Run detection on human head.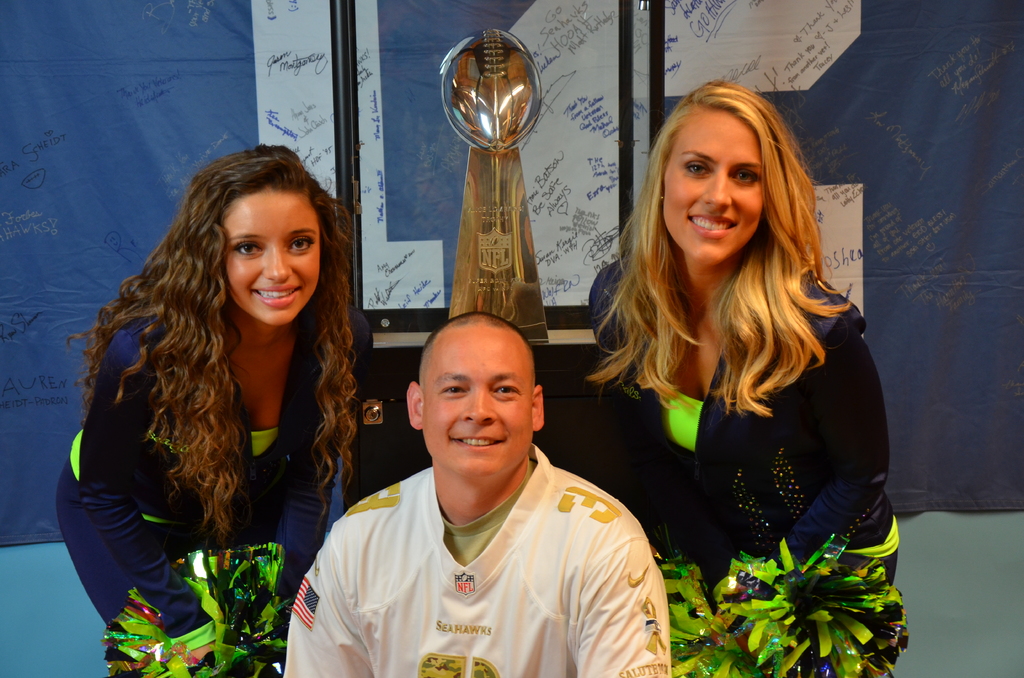
Result: 406 311 547 483.
